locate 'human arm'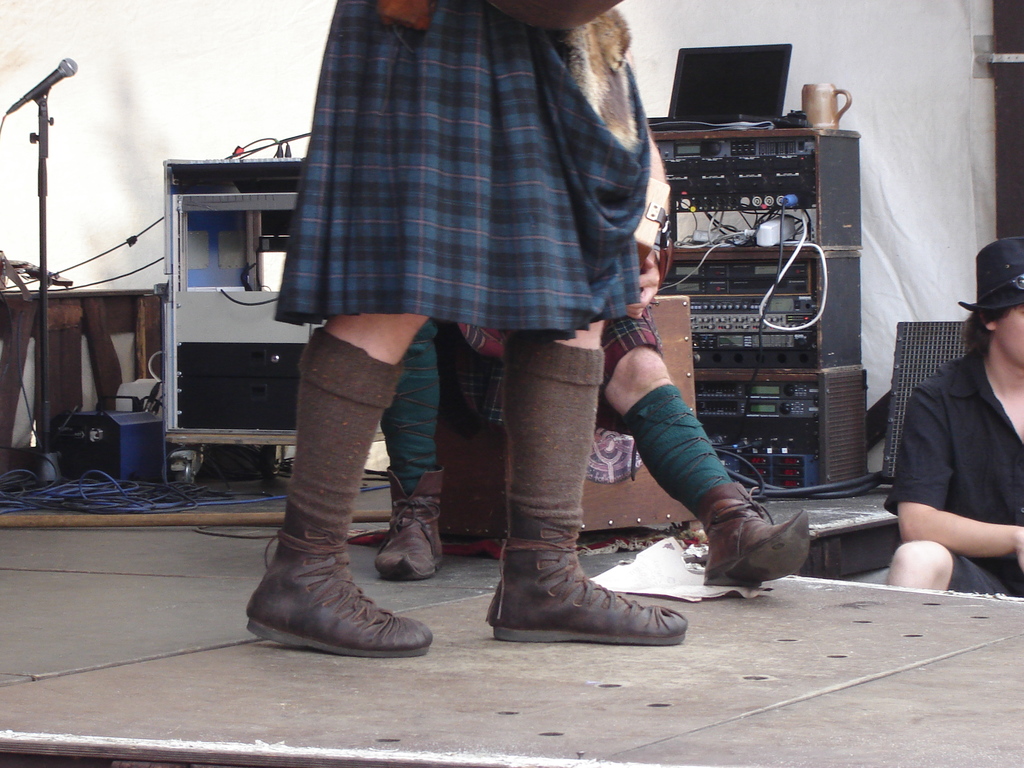
pyautogui.locateOnScreen(879, 371, 1023, 587)
